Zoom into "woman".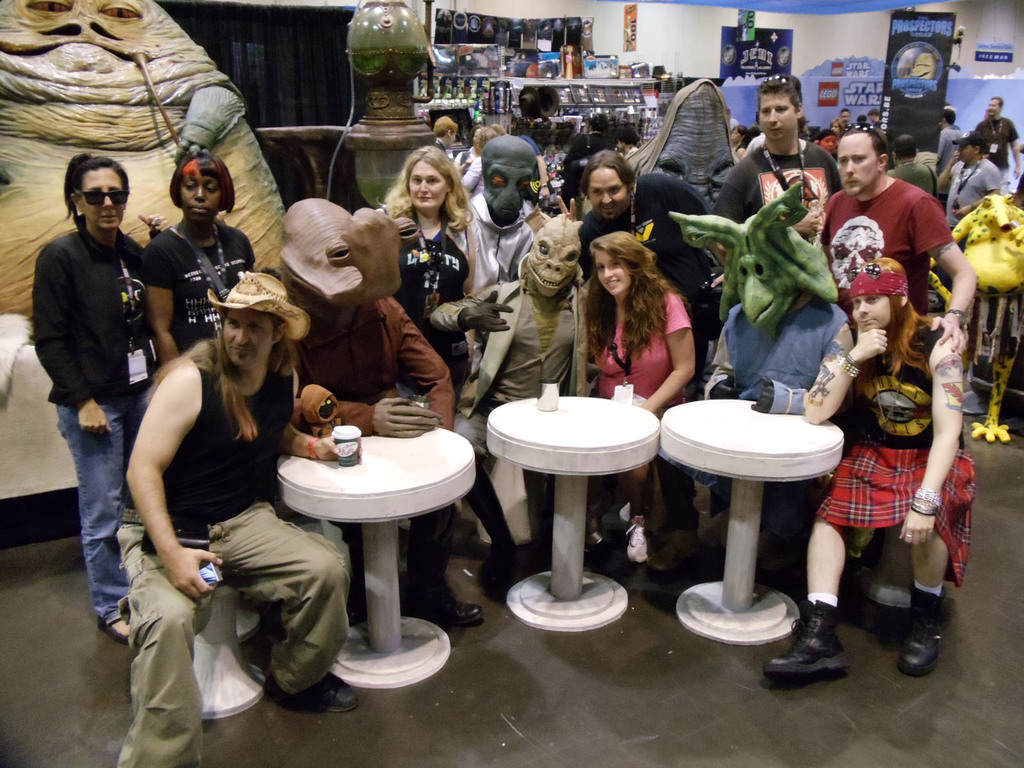
Zoom target: {"x1": 452, "y1": 127, "x2": 481, "y2": 170}.
